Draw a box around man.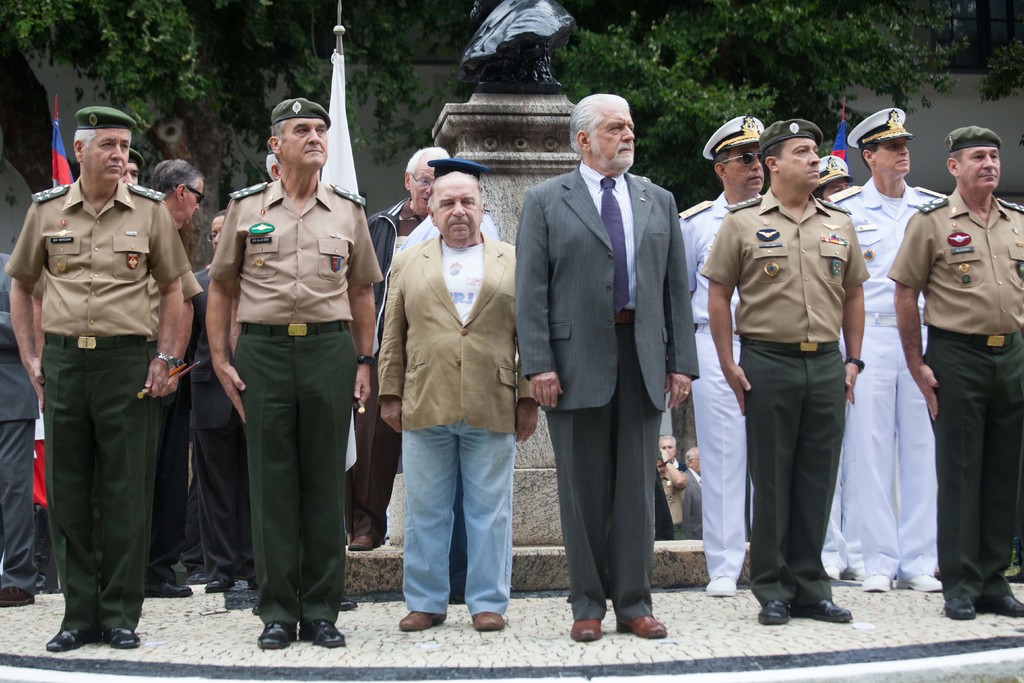
x1=380 y1=159 x2=542 y2=632.
